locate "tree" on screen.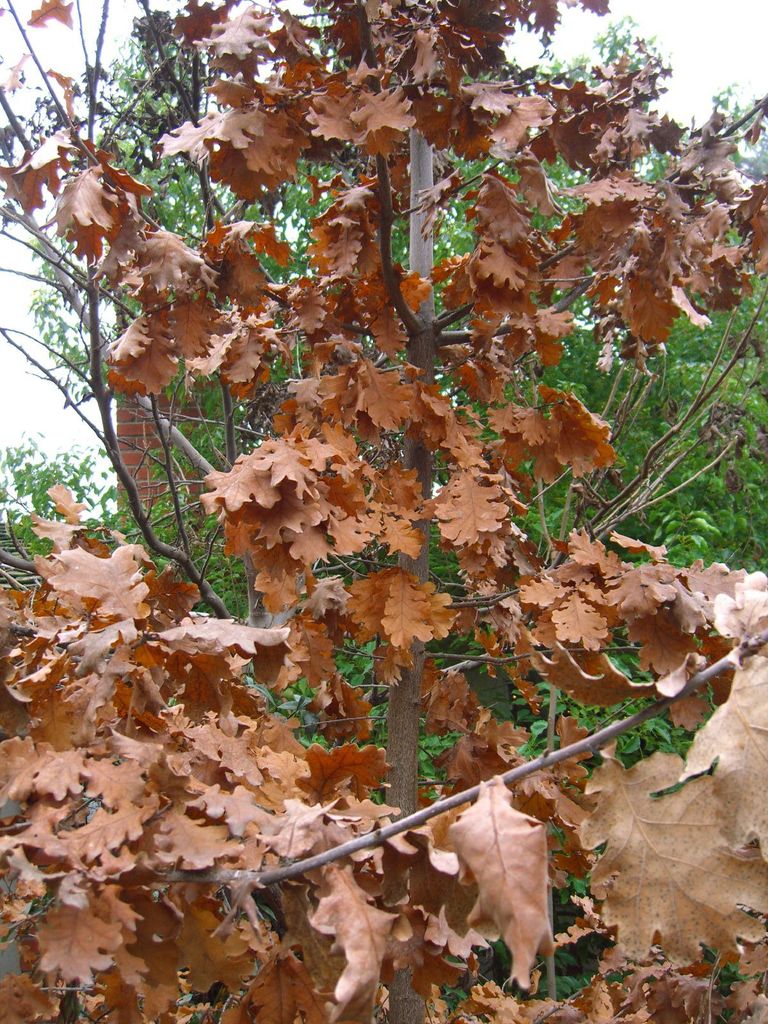
On screen at 5:22:767:987.
